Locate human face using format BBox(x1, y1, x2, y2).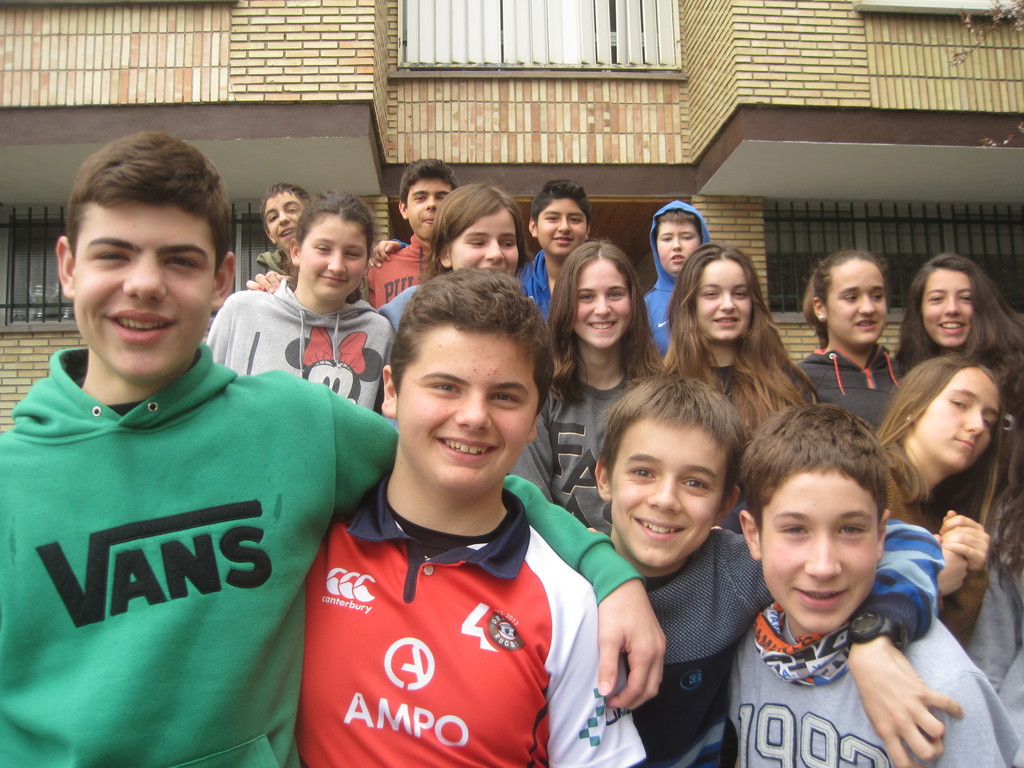
BBox(698, 260, 751, 339).
